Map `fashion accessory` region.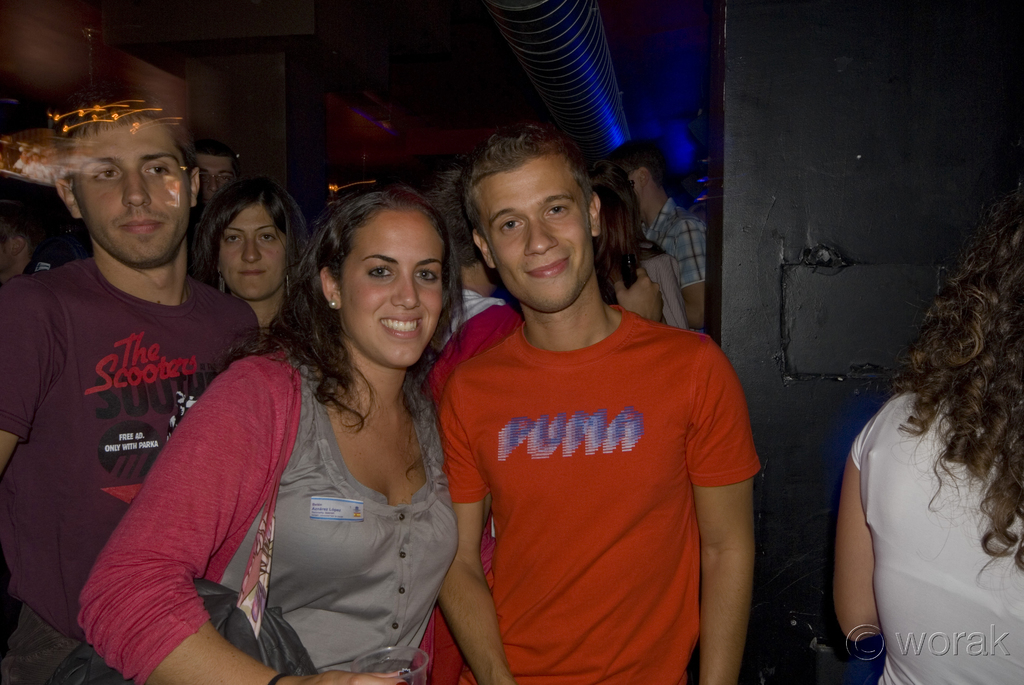
Mapped to 268/673/284/684.
